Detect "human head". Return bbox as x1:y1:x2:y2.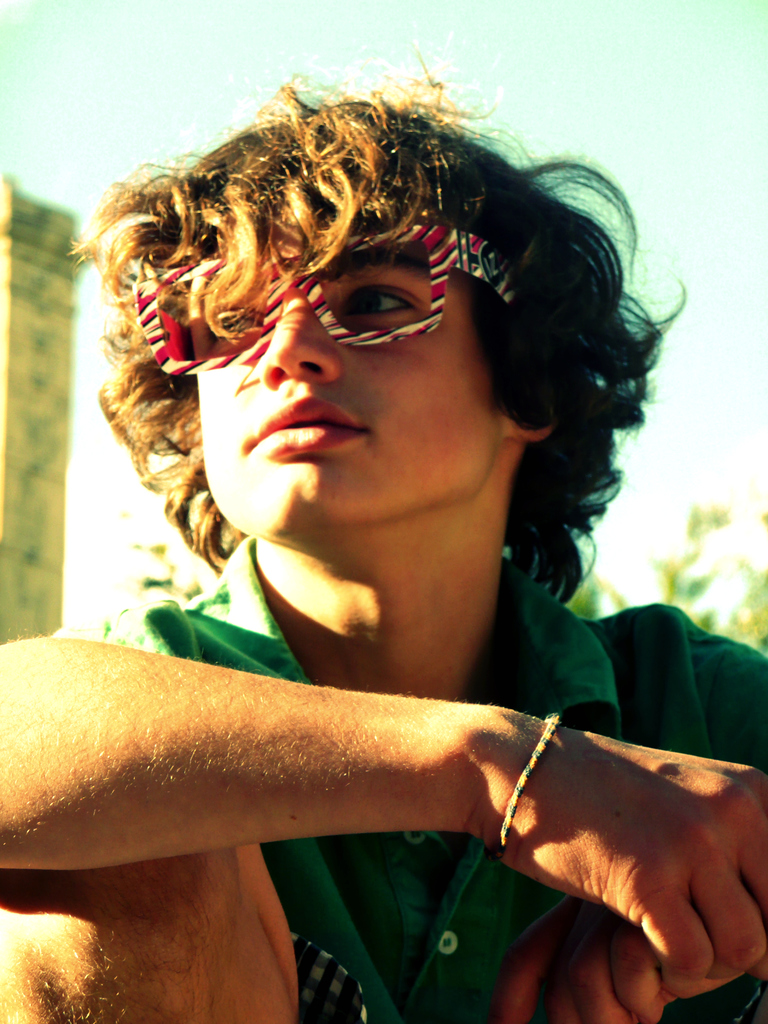
111:70:563:481.
